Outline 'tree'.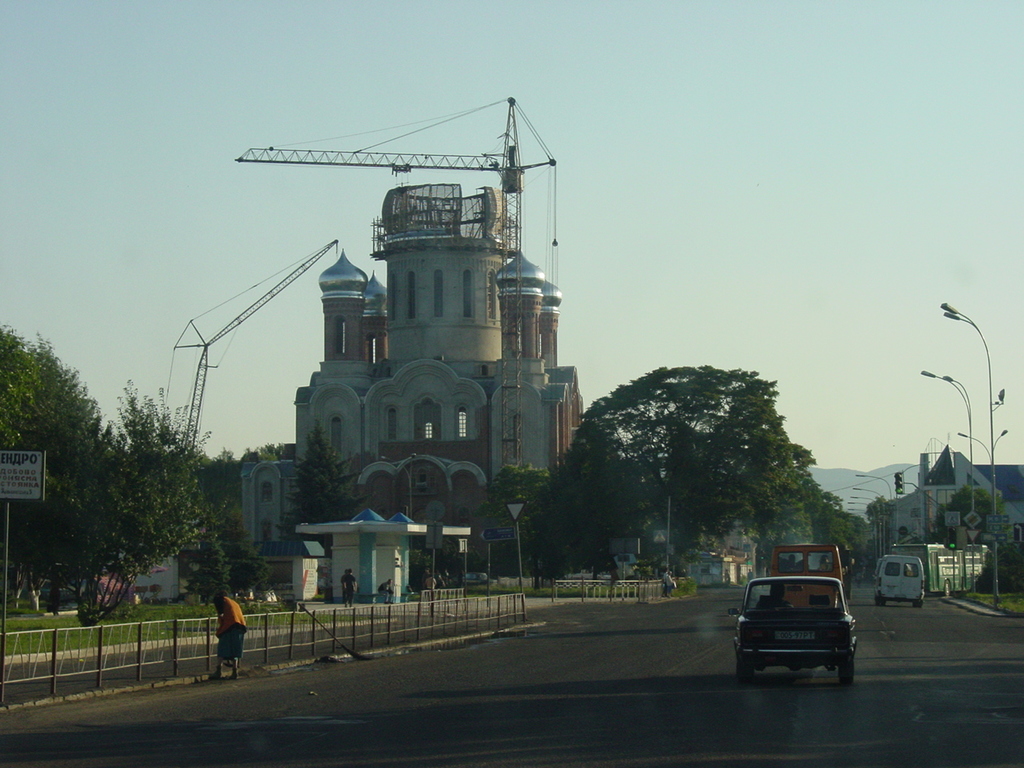
Outline: (x1=273, y1=419, x2=366, y2=555).
